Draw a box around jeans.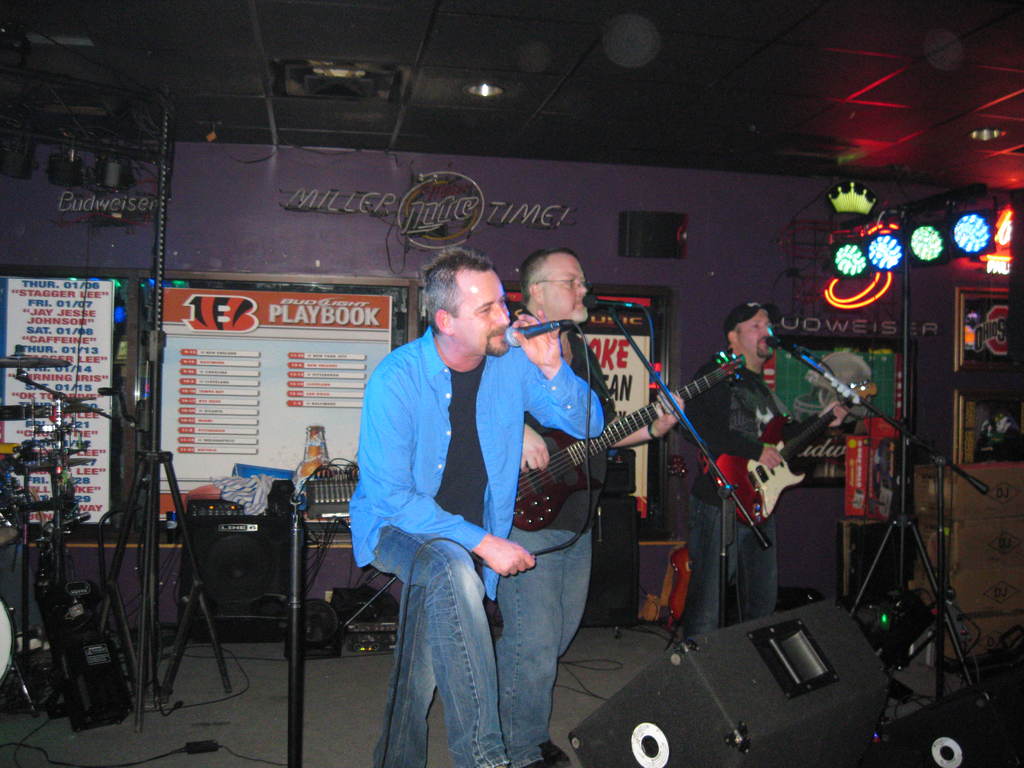
left=681, top=469, right=785, bottom=652.
